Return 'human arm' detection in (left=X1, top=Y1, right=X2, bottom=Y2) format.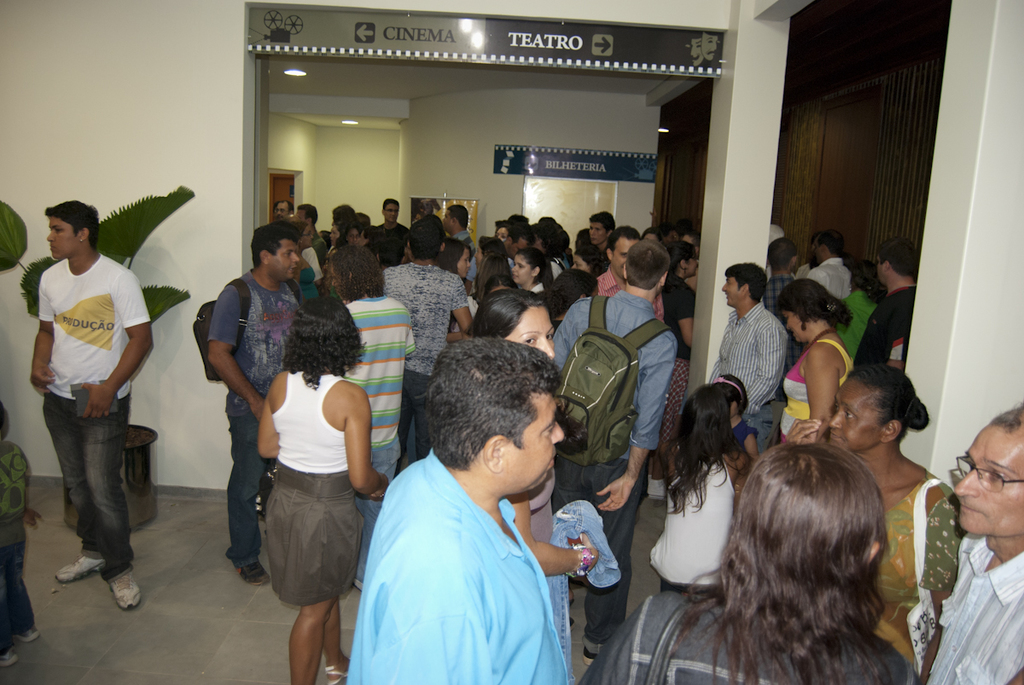
(left=509, top=492, right=602, bottom=579).
